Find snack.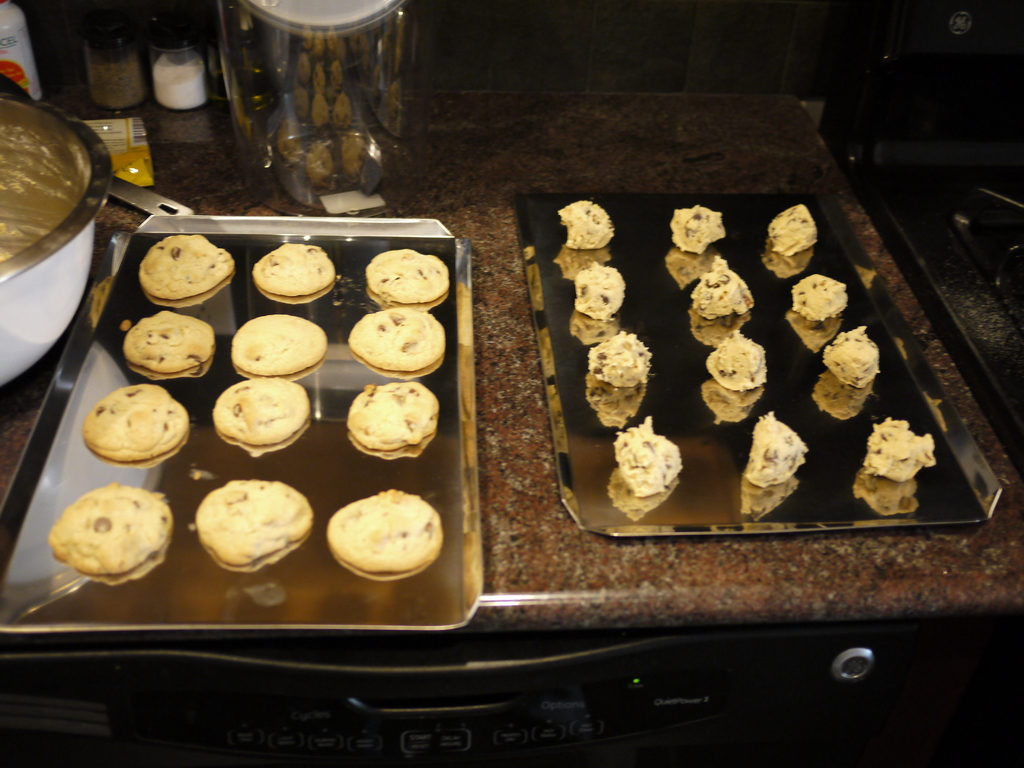
bbox(250, 241, 330, 300).
